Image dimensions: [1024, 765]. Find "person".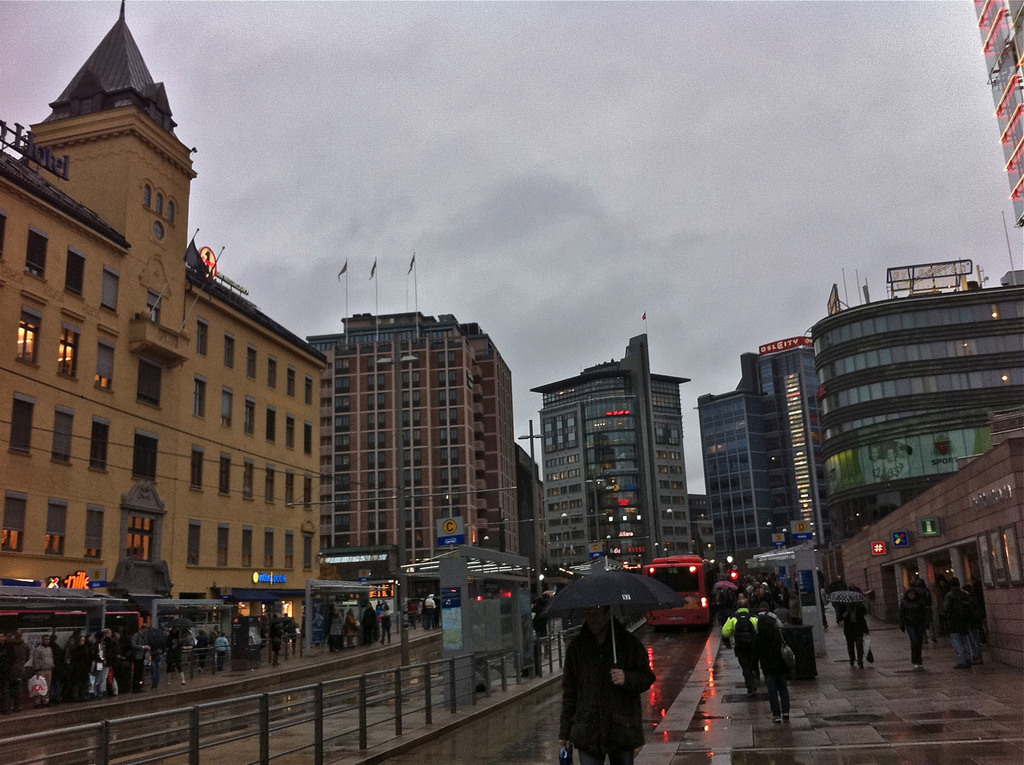
BBox(420, 593, 438, 630).
